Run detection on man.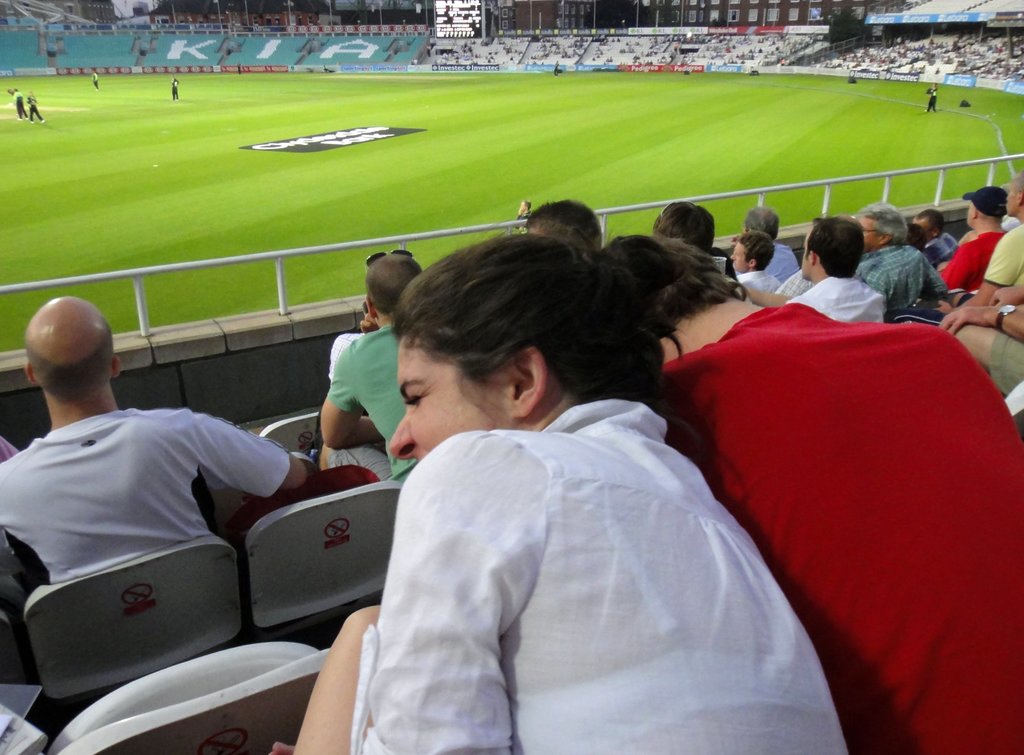
Result: <box>742,202,806,284</box>.
